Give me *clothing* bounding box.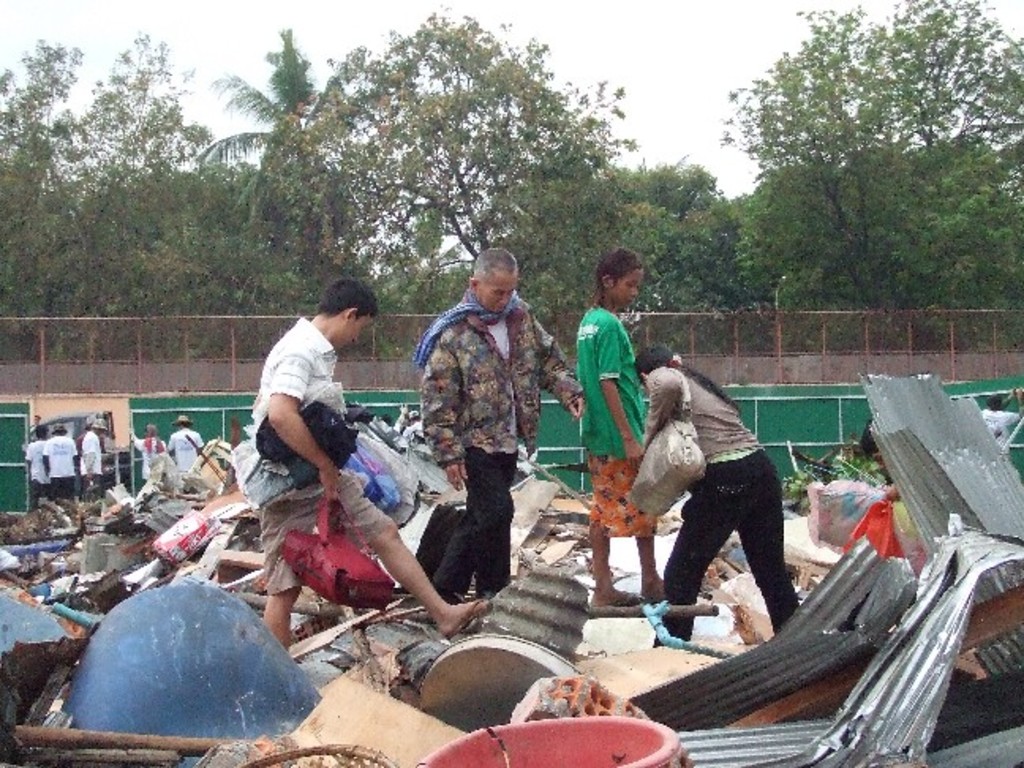
Rect(570, 299, 657, 536).
